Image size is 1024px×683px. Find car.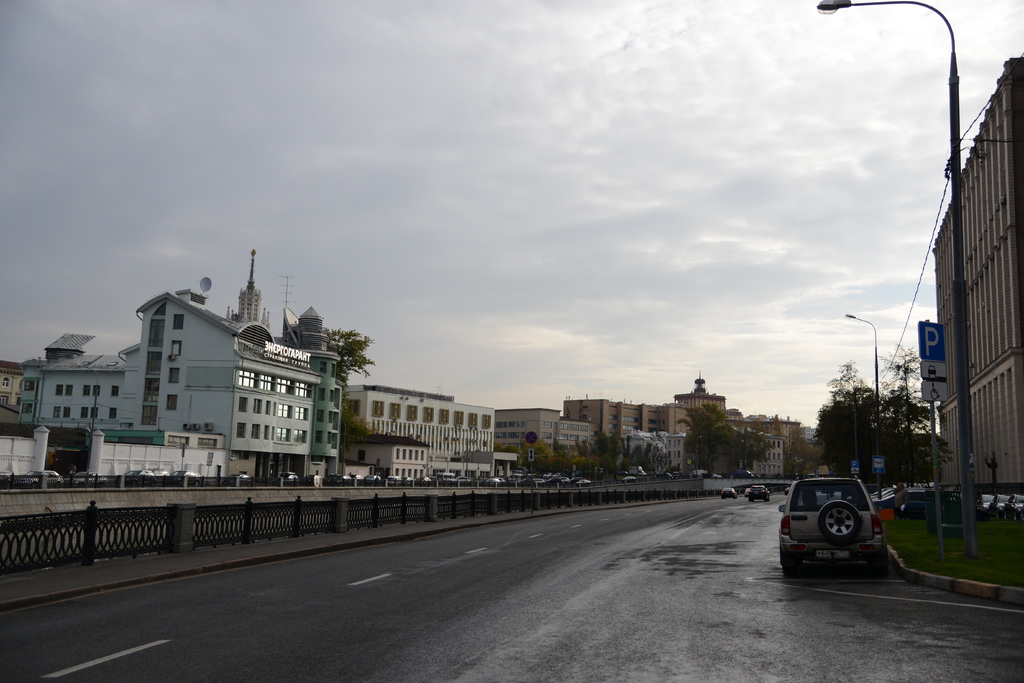
[x1=979, y1=497, x2=994, y2=513].
